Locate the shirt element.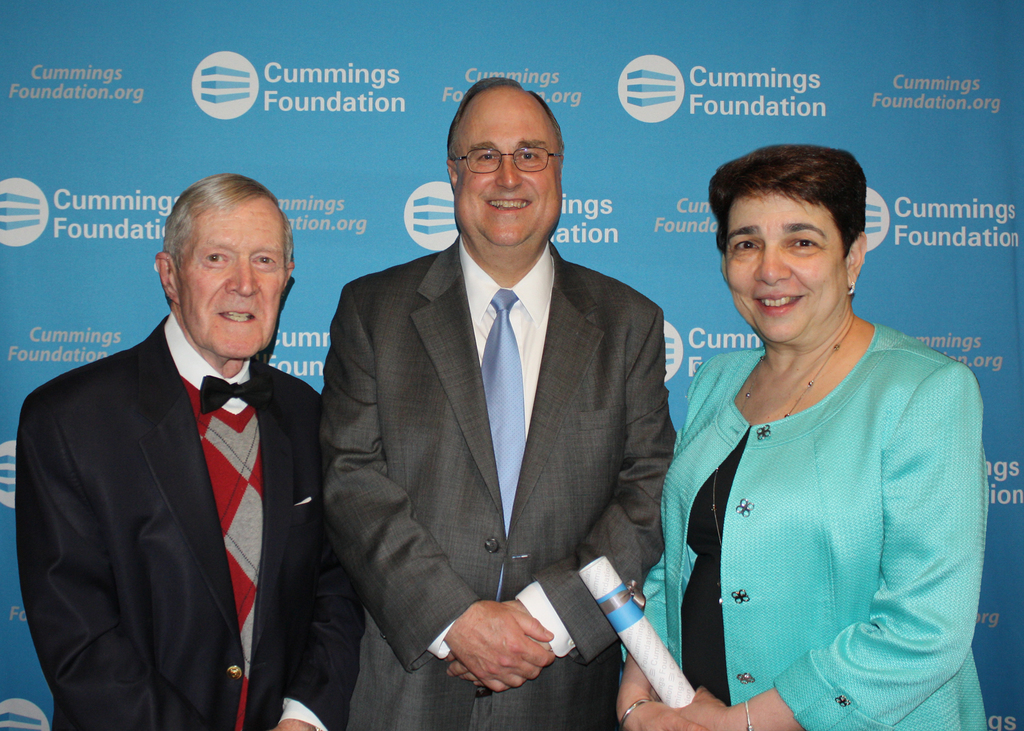
Element bbox: [461,237,555,437].
